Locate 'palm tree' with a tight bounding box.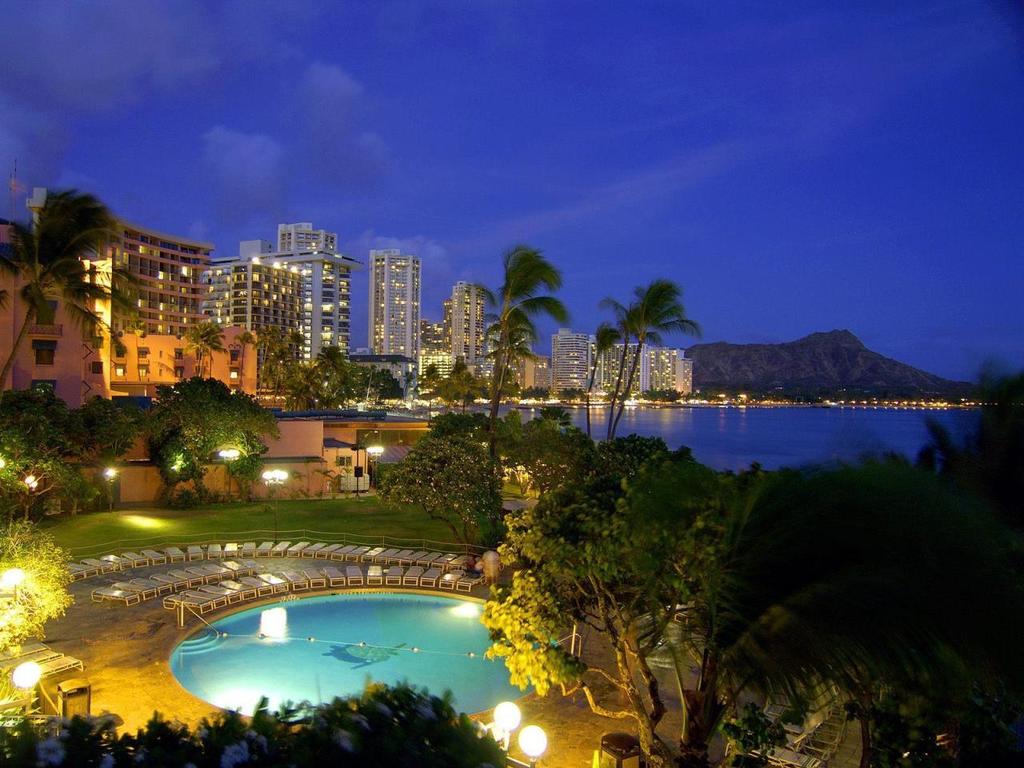
[610,274,696,391].
